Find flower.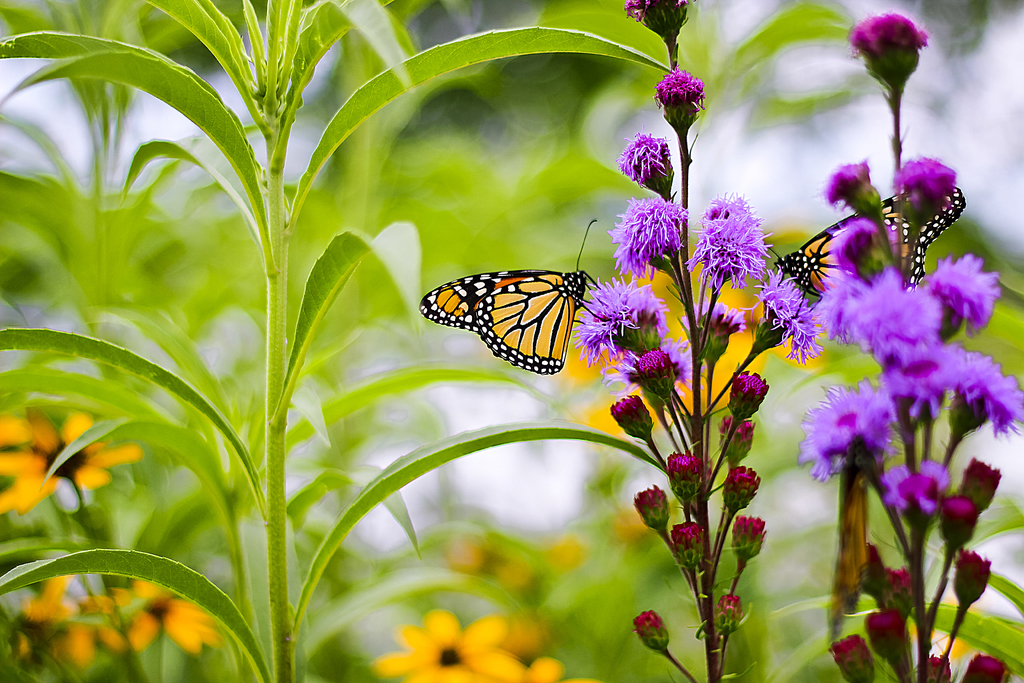
(614,128,671,194).
